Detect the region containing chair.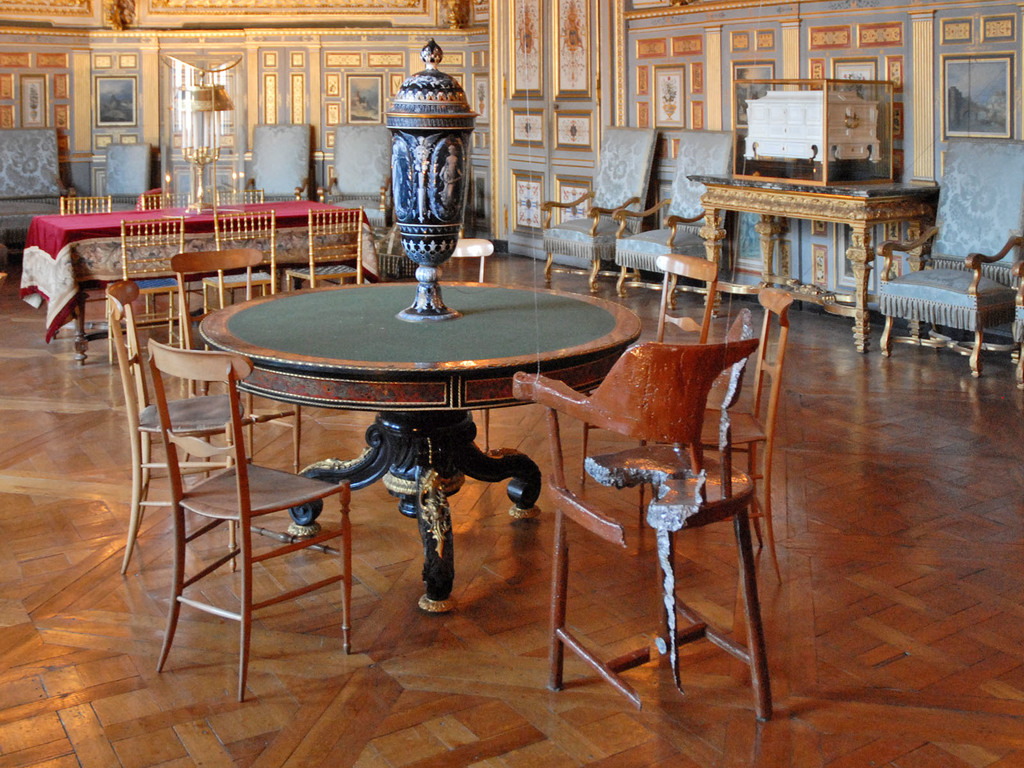
(left=616, top=127, right=749, bottom=296).
